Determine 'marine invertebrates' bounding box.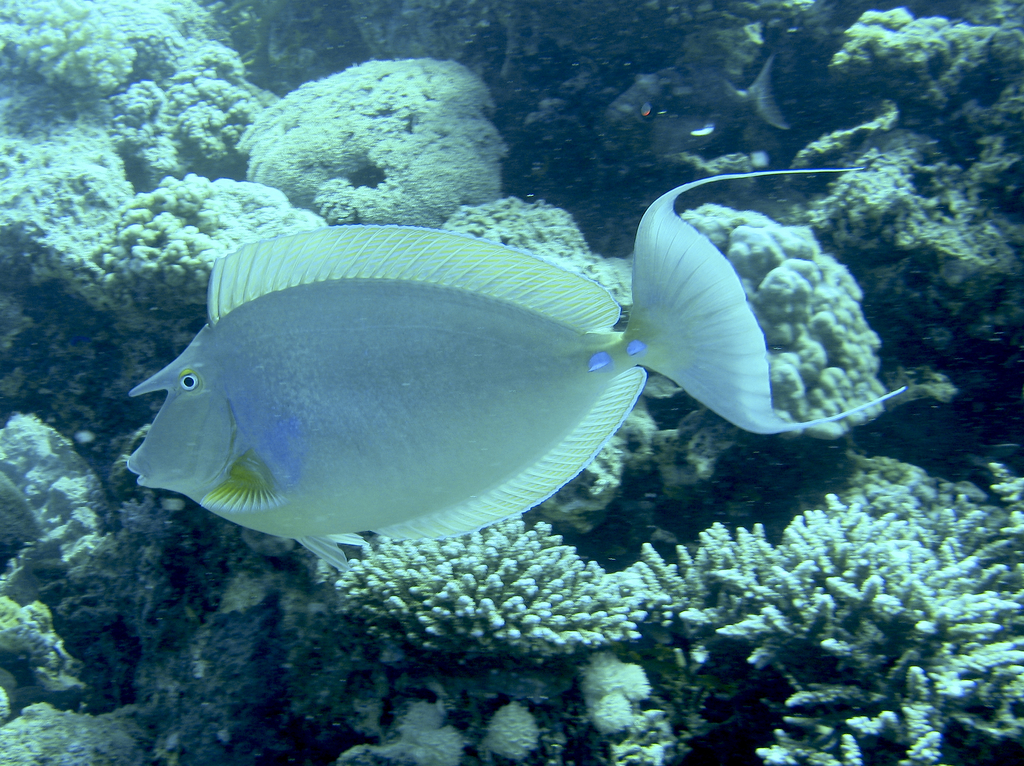
Determined: Rect(427, 187, 634, 329).
